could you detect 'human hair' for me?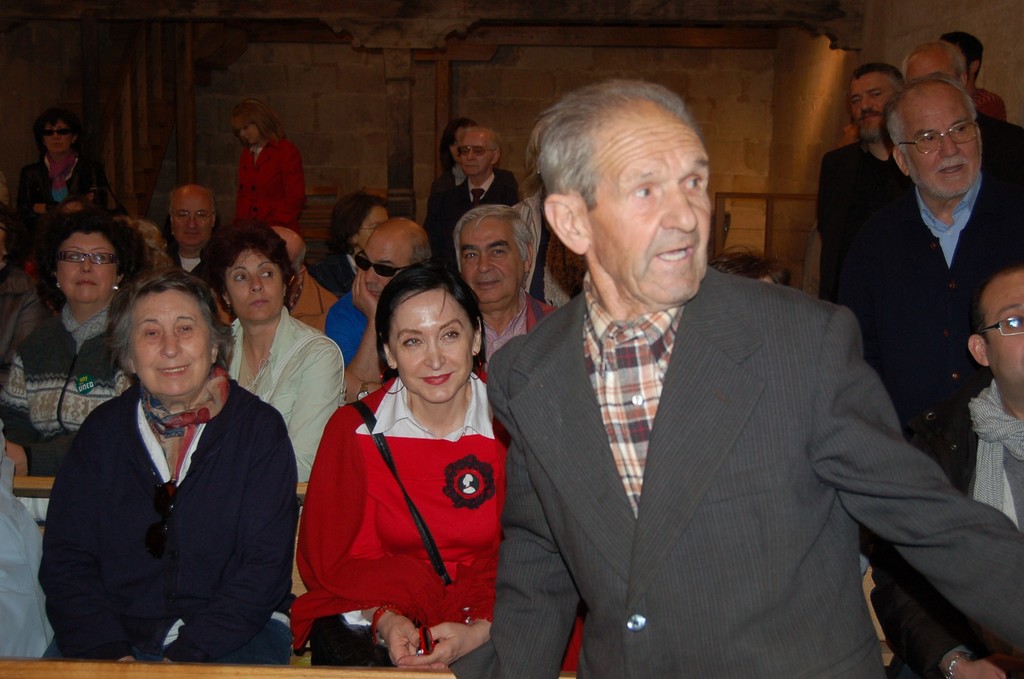
Detection result: [116, 271, 231, 391].
